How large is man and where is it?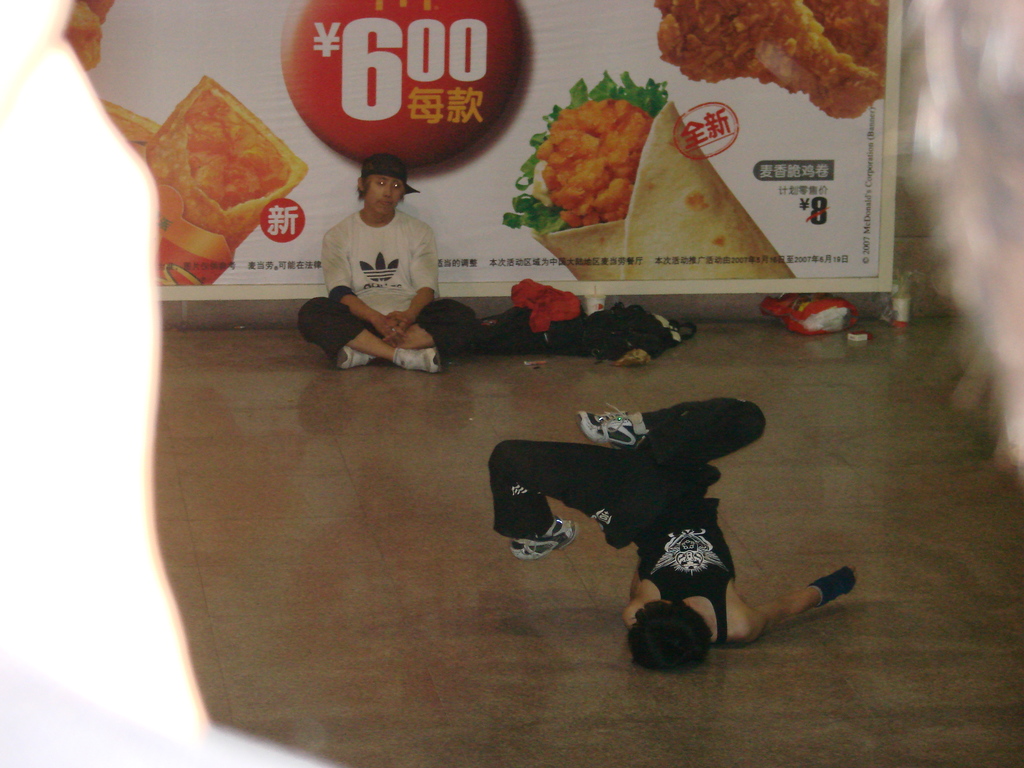
Bounding box: locate(291, 152, 482, 378).
